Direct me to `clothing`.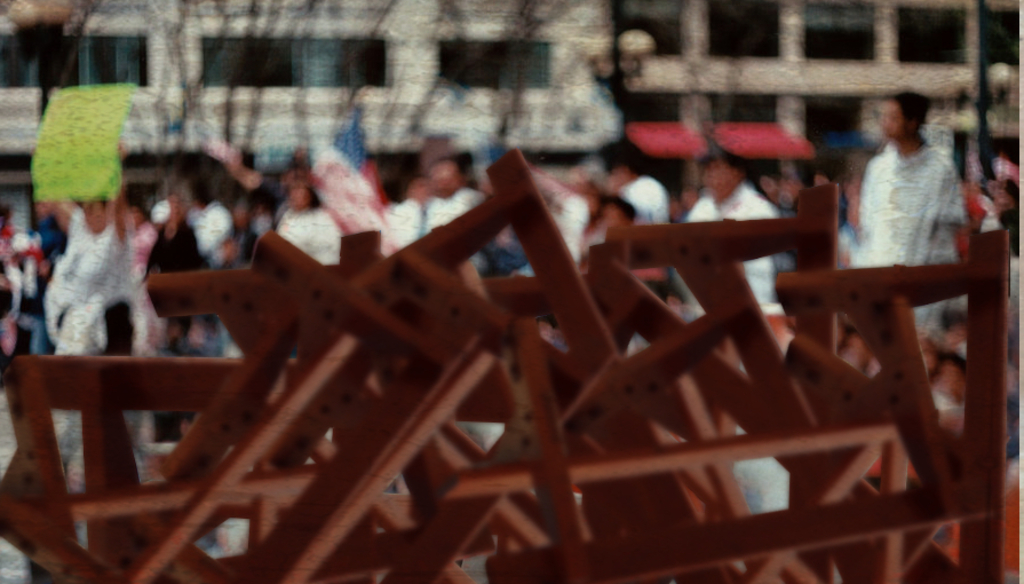
Direction: {"x1": 622, "y1": 173, "x2": 666, "y2": 219}.
